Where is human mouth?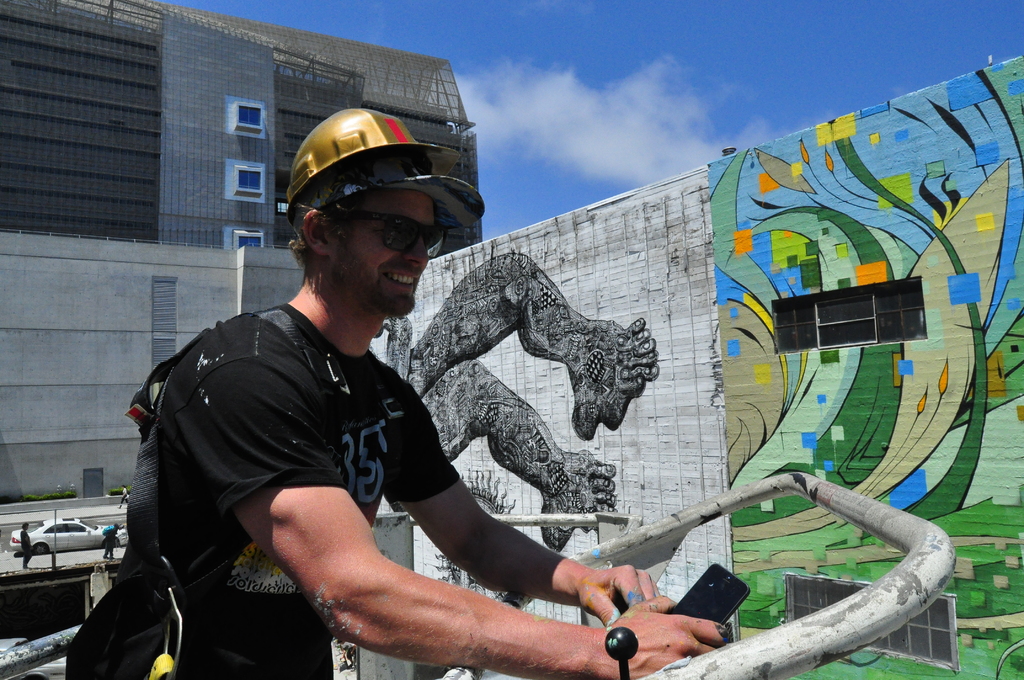
pyautogui.locateOnScreen(384, 272, 420, 289).
